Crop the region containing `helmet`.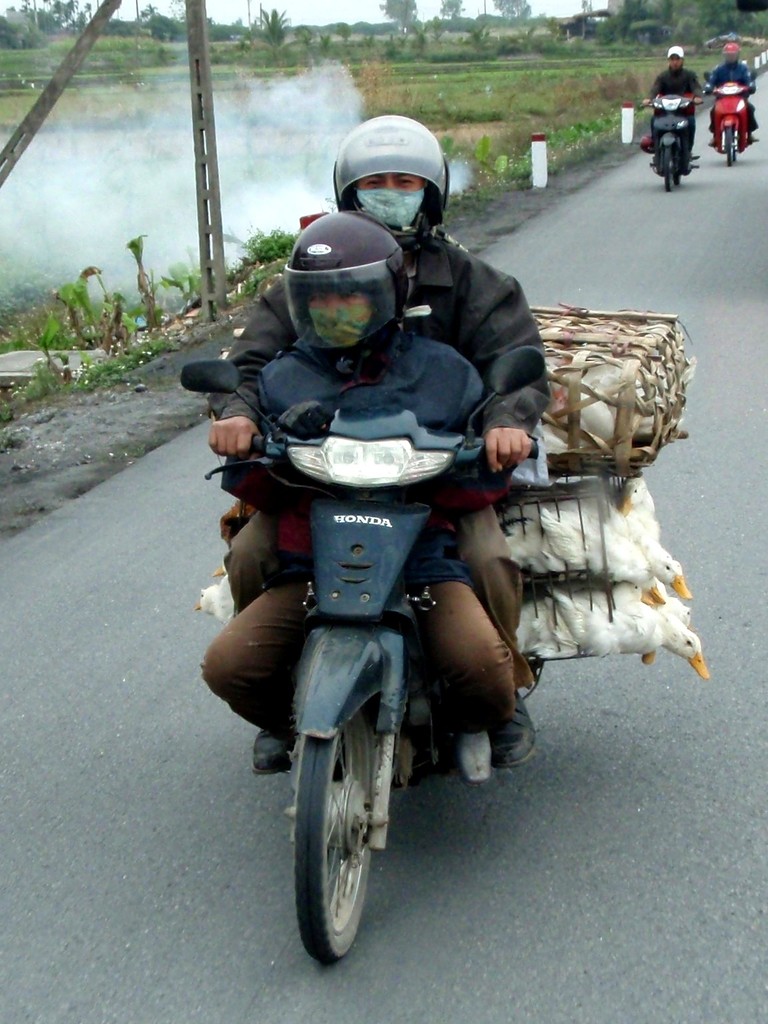
Crop region: <box>286,217,414,379</box>.
